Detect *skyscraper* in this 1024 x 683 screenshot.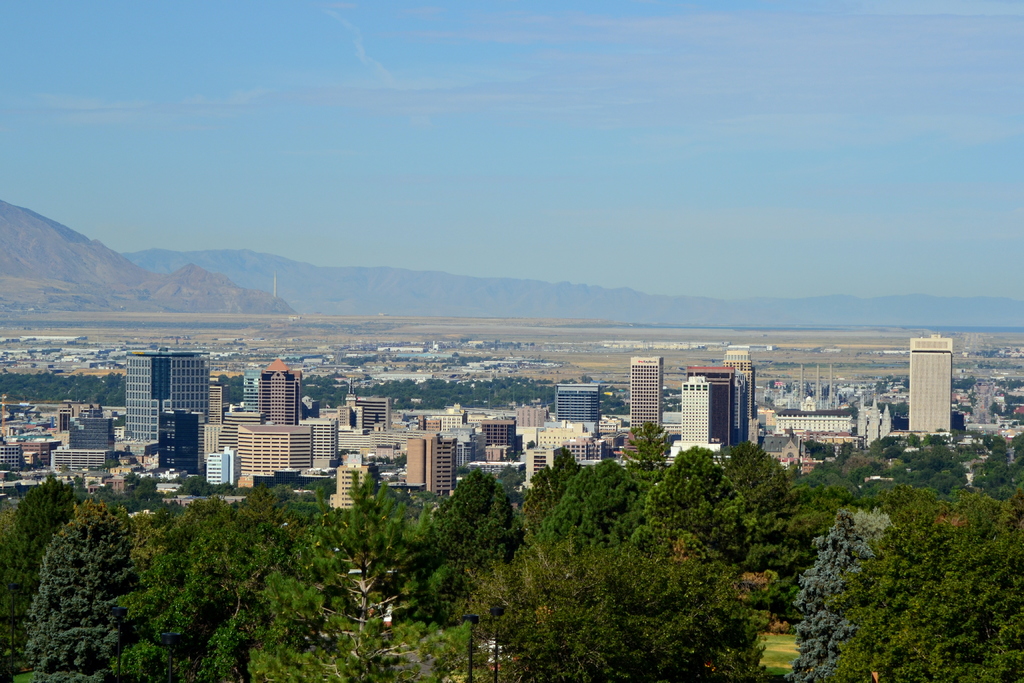
Detection: 678, 366, 735, 444.
